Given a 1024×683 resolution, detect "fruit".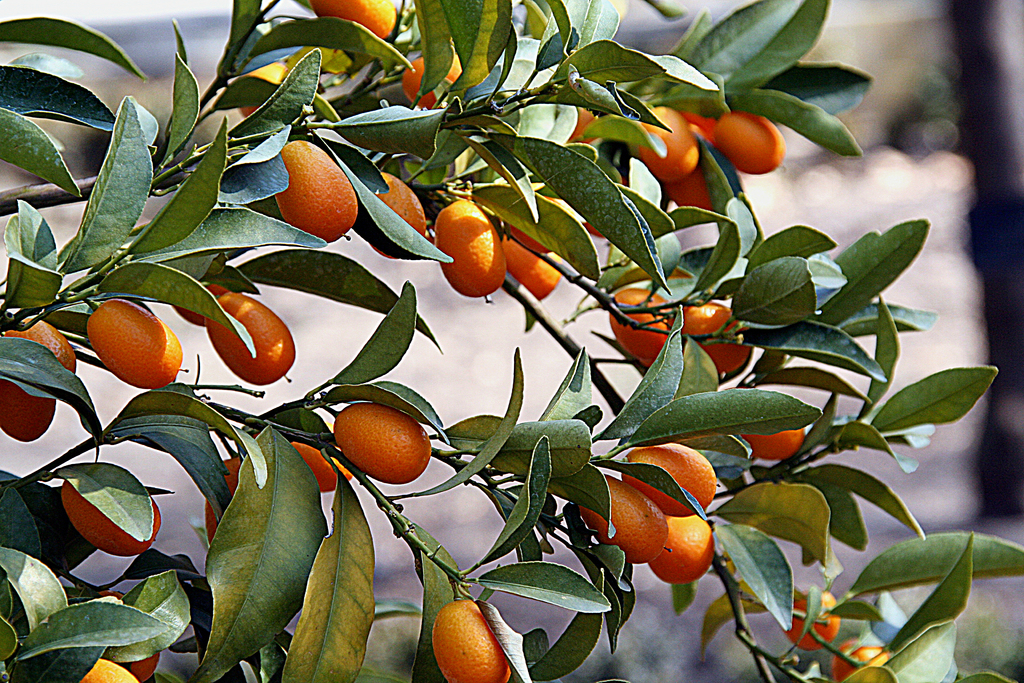
BBox(500, 194, 567, 297).
